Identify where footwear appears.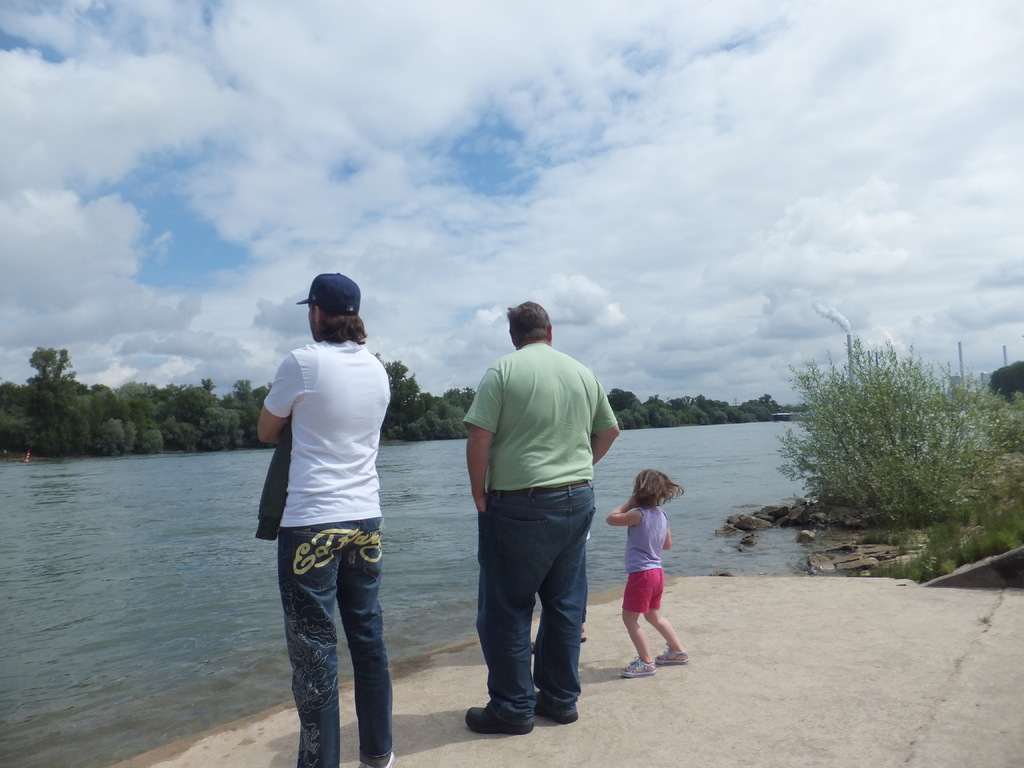
Appears at left=623, top=659, right=664, bottom=677.
